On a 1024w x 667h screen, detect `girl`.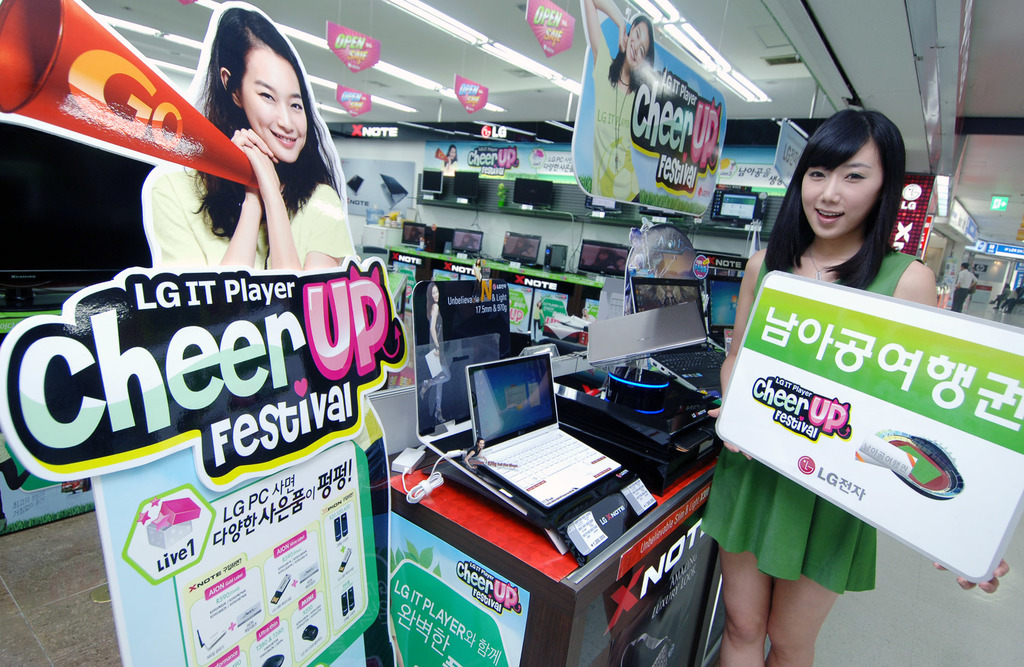
box(703, 108, 1012, 666).
